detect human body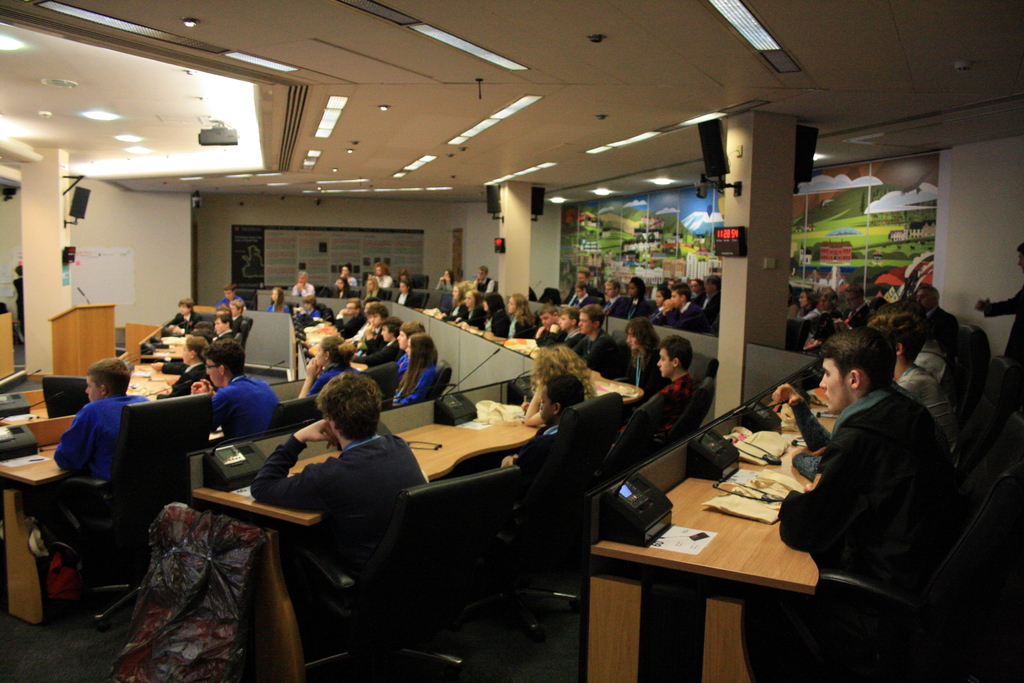
Rect(490, 373, 581, 472)
